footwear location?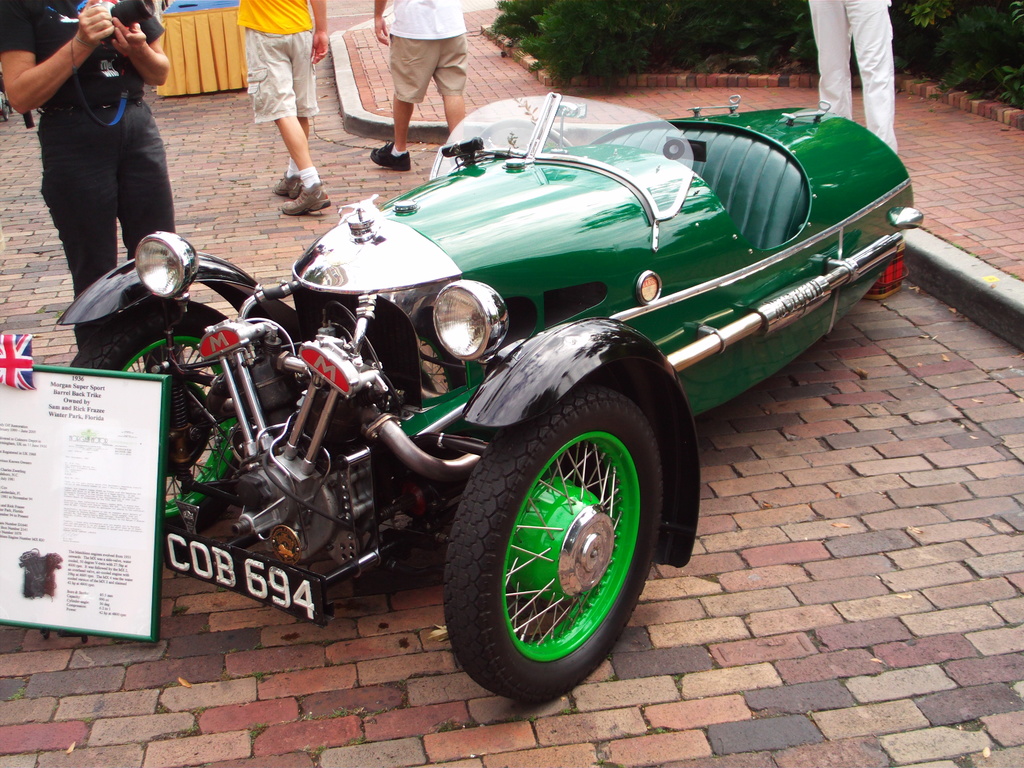
rect(372, 143, 410, 167)
